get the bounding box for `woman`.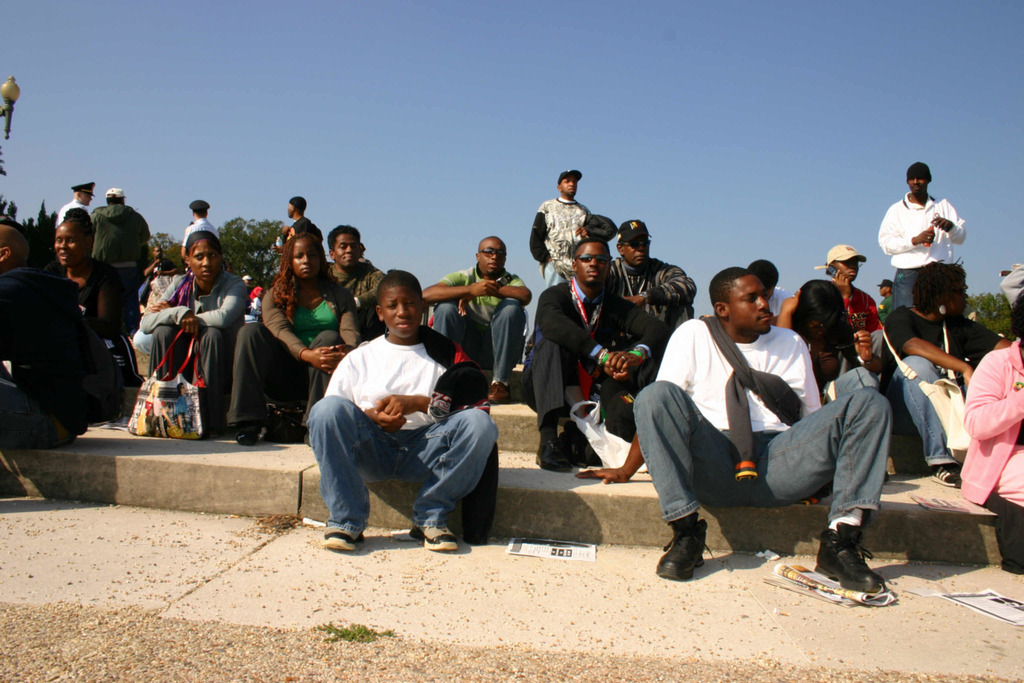
left=38, top=208, right=129, bottom=379.
